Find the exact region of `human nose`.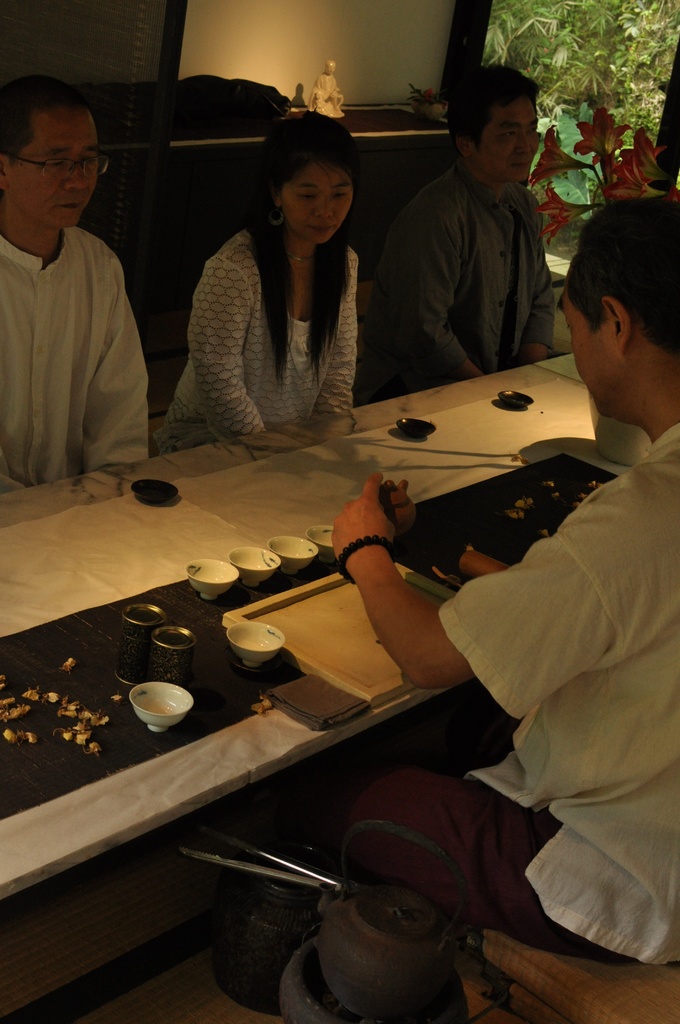
Exact region: [313, 195, 332, 219].
